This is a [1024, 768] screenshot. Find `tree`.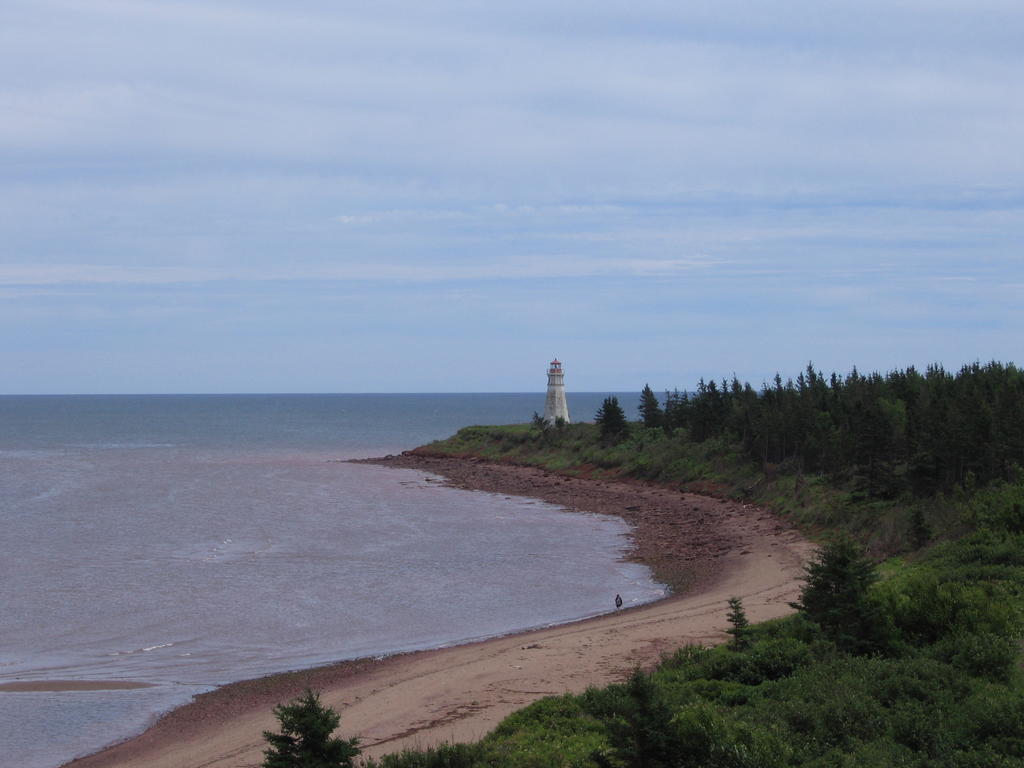
Bounding box: [264, 684, 363, 767].
